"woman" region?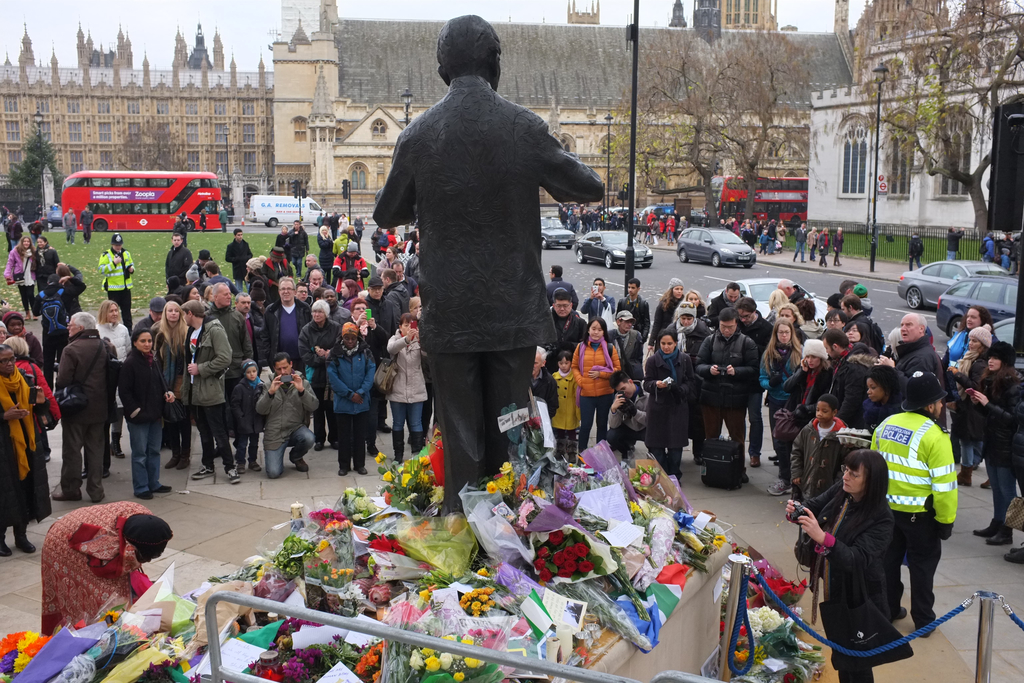
rect(643, 331, 694, 487)
